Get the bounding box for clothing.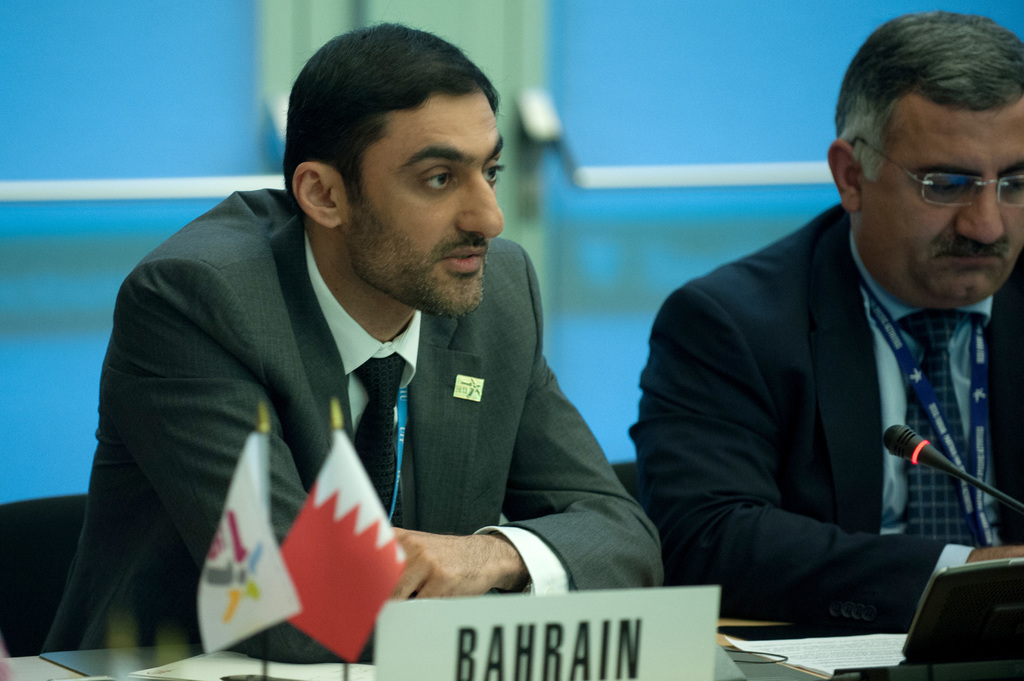
box(45, 176, 673, 662).
